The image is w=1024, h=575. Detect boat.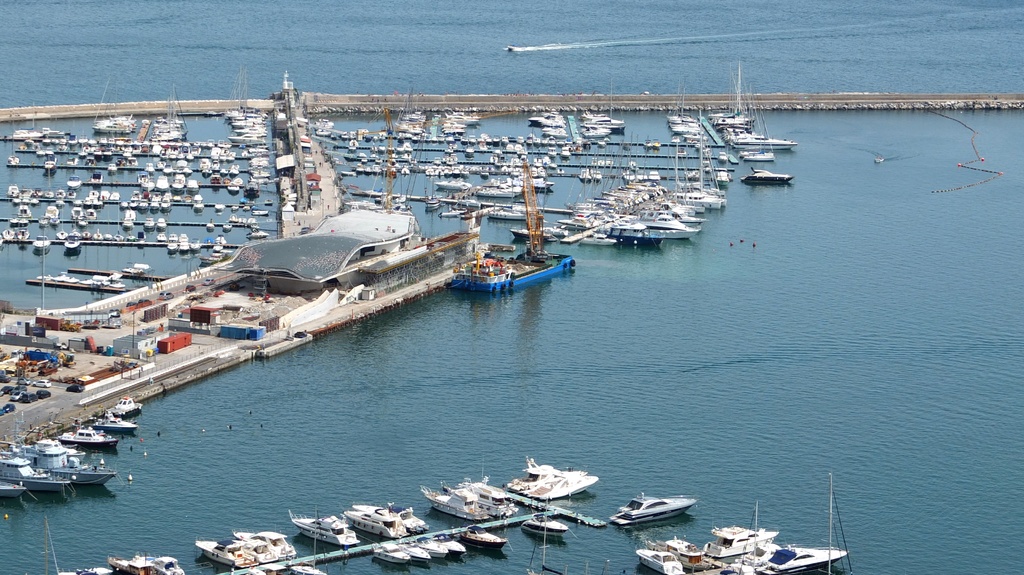
Detection: [left=328, top=136, right=335, bottom=138].
